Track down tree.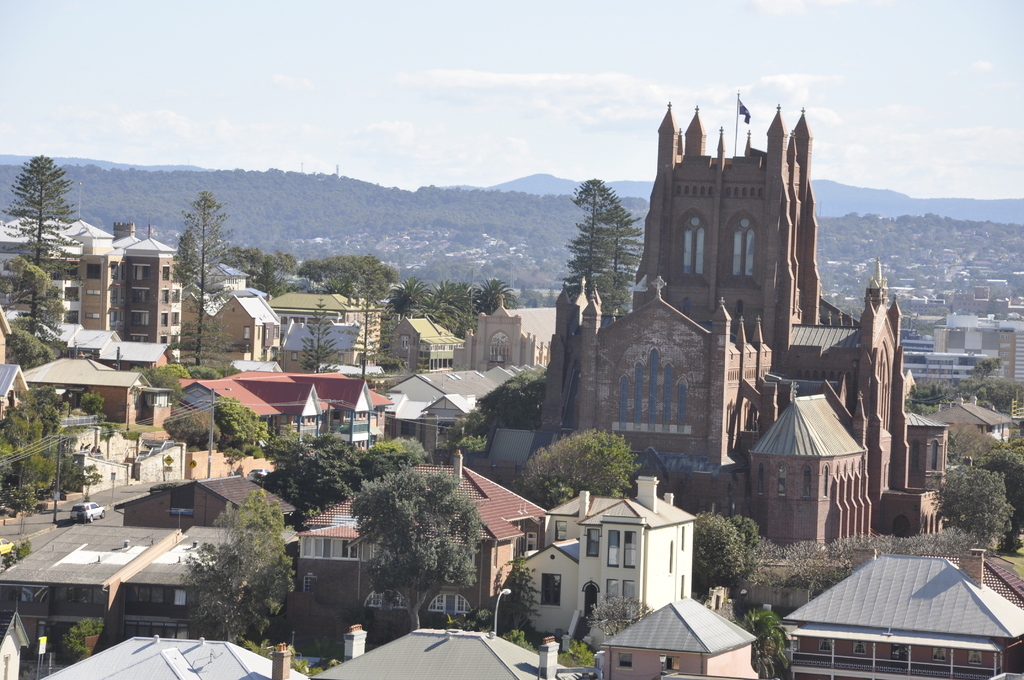
Tracked to region(348, 253, 405, 377).
